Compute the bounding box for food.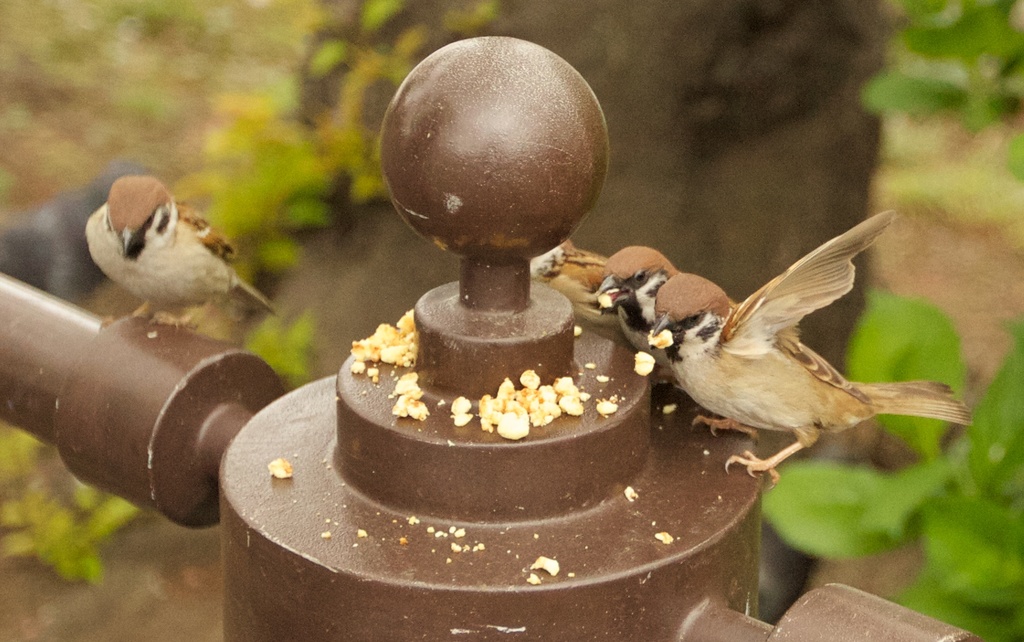
[446, 392, 472, 428].
